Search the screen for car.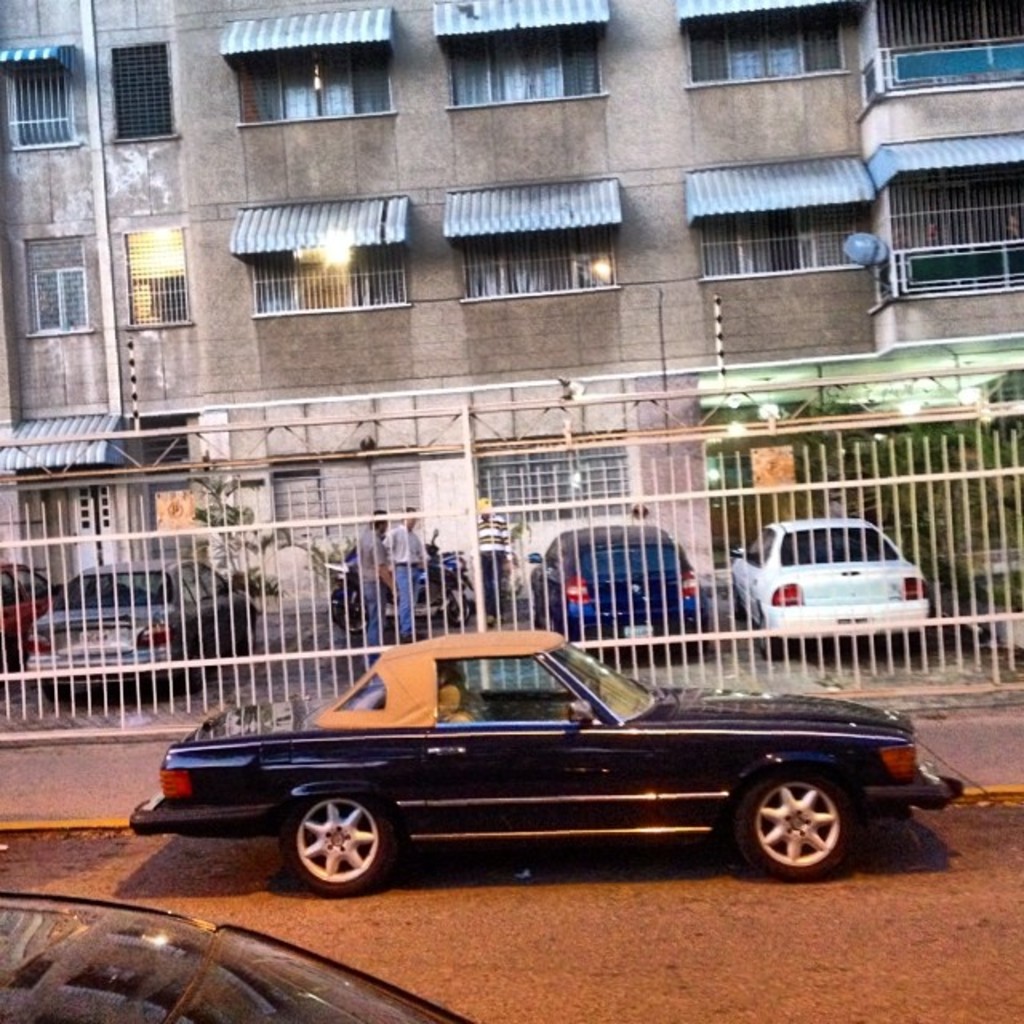
Found at box(24, 557, 256, 696).
